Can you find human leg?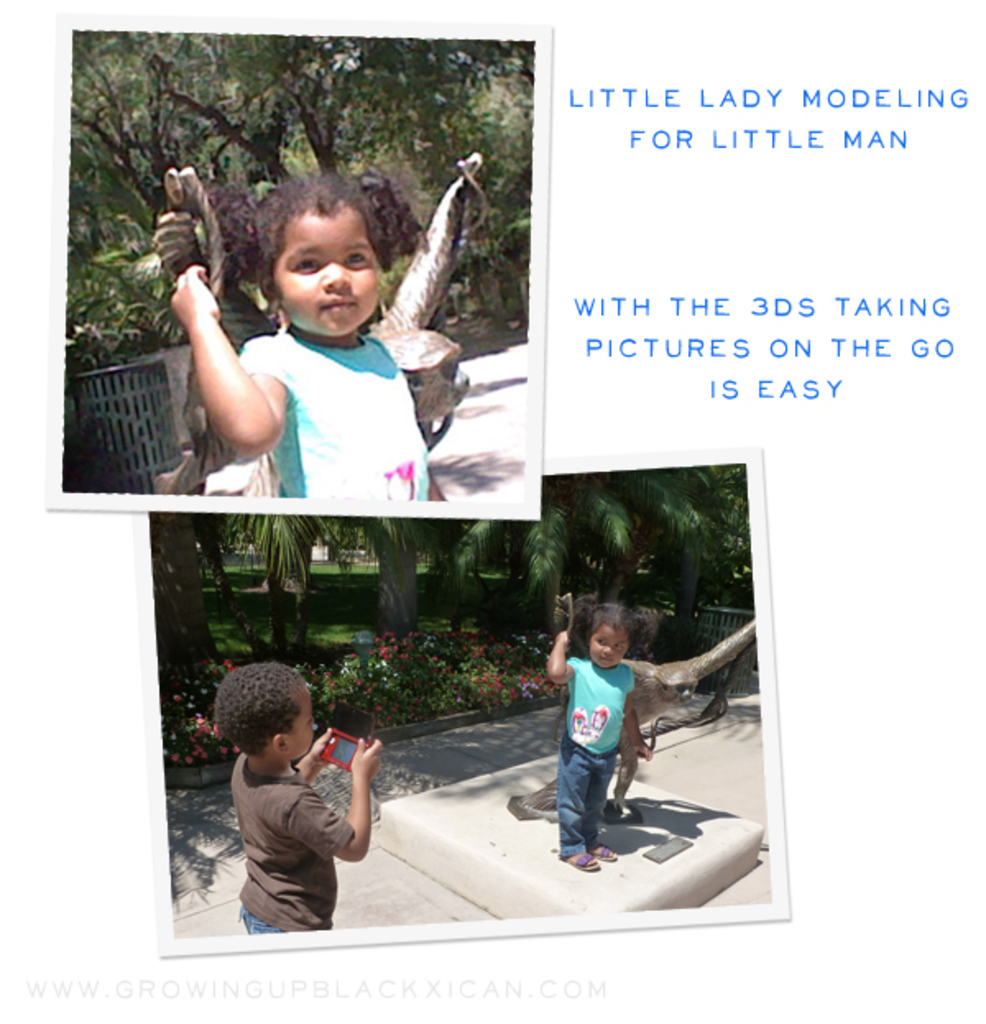
Yes, bounding box: 554 733 595 873.
